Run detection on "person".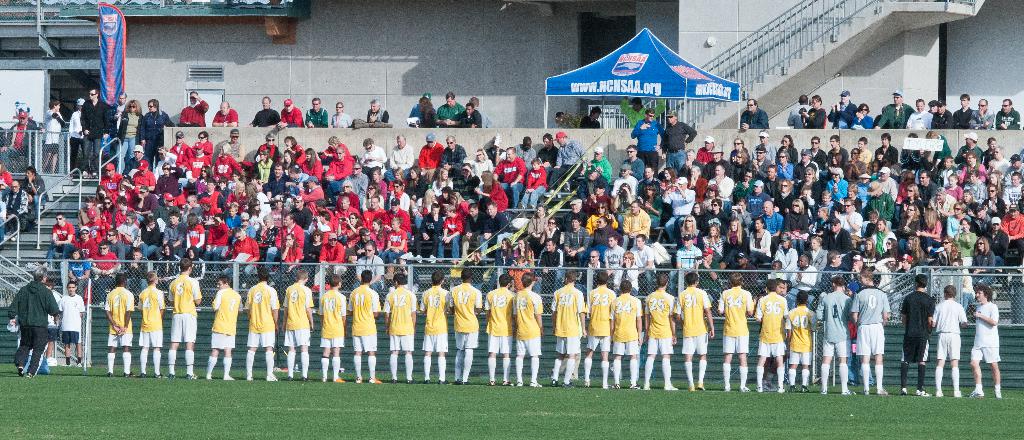
Result: detection(180, 142, 209, 185).
